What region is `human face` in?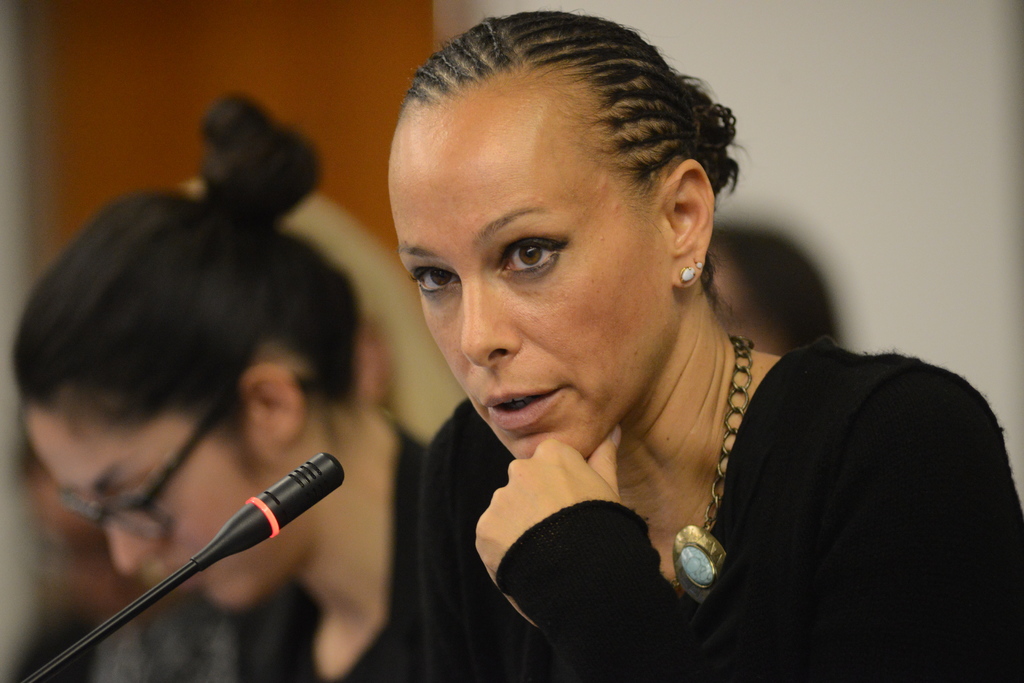
x1=389, y1=133, x2=675, y2=462.
